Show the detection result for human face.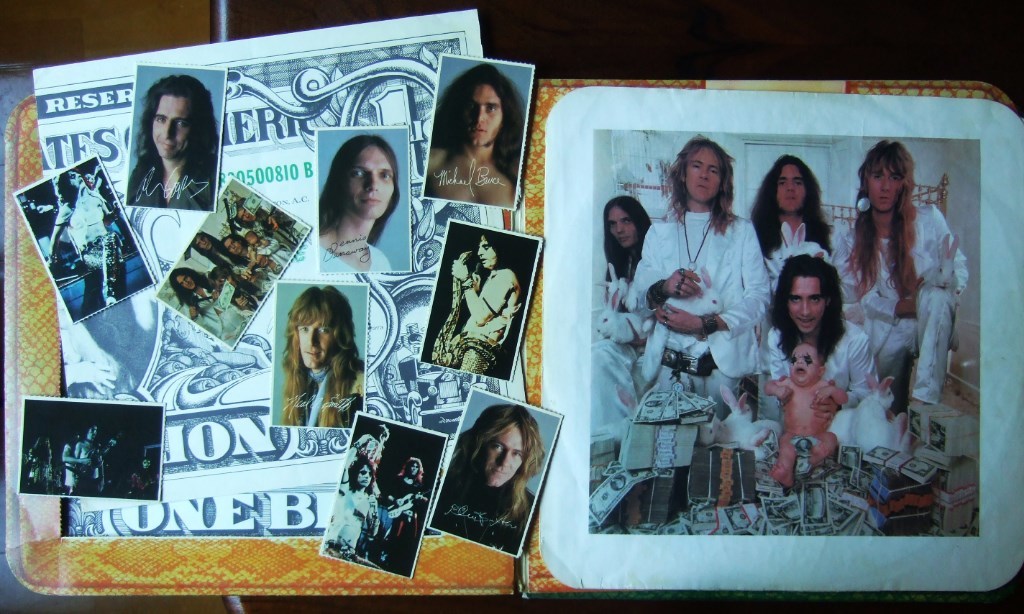
343, 145, 396, 222.
